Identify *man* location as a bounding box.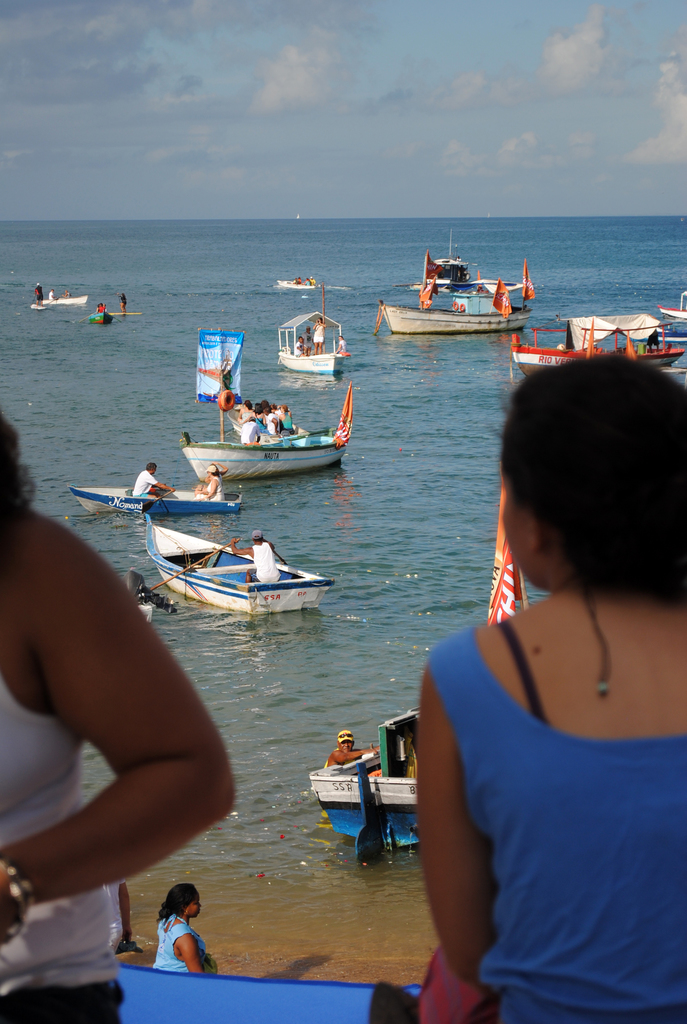
left=241, top=421, right=274, bottom=444.
